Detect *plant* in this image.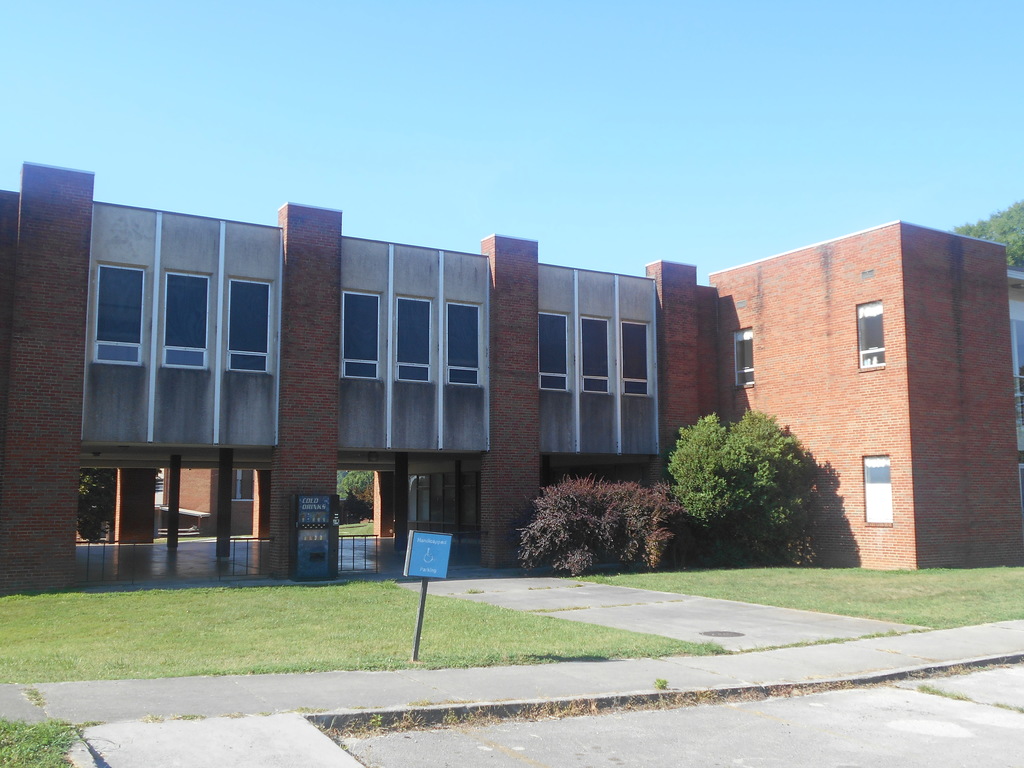
Detection: (0,572,724,686).
